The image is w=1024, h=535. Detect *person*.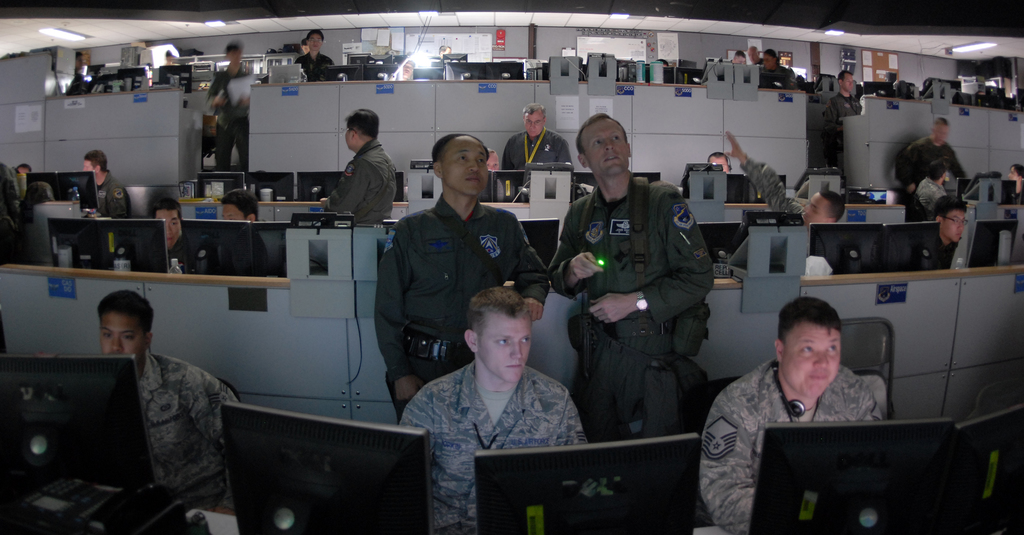
Detection: (502,104,573,215).
